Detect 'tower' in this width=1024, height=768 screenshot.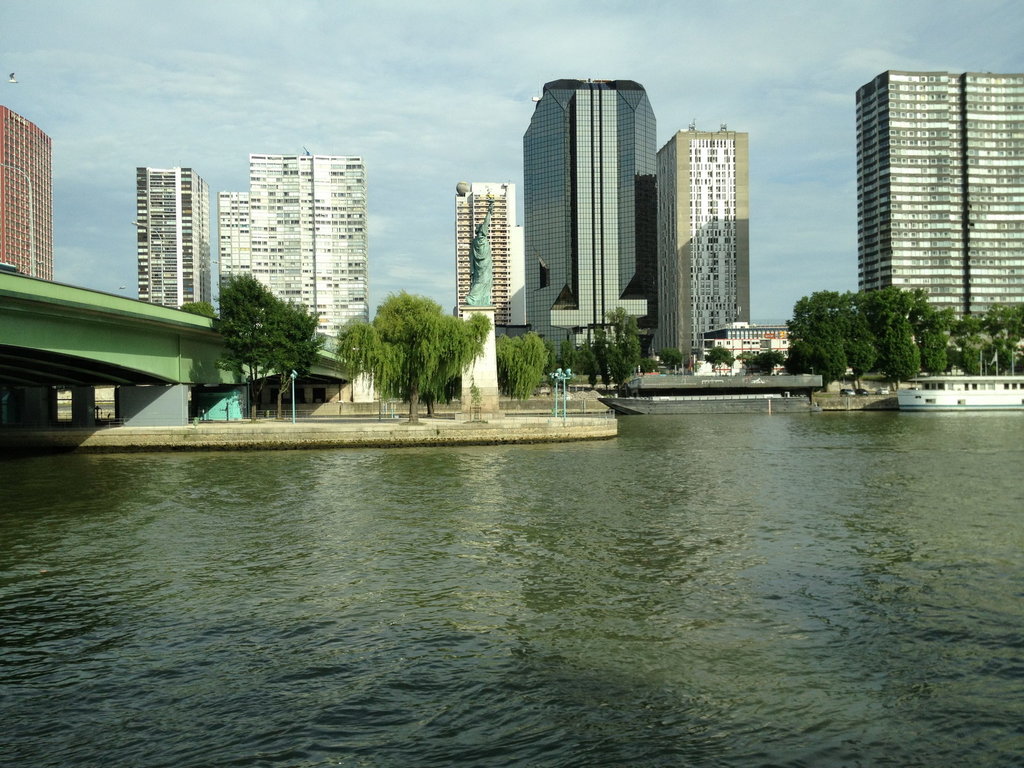
Detection: locate(858, 72, 975, 324).
